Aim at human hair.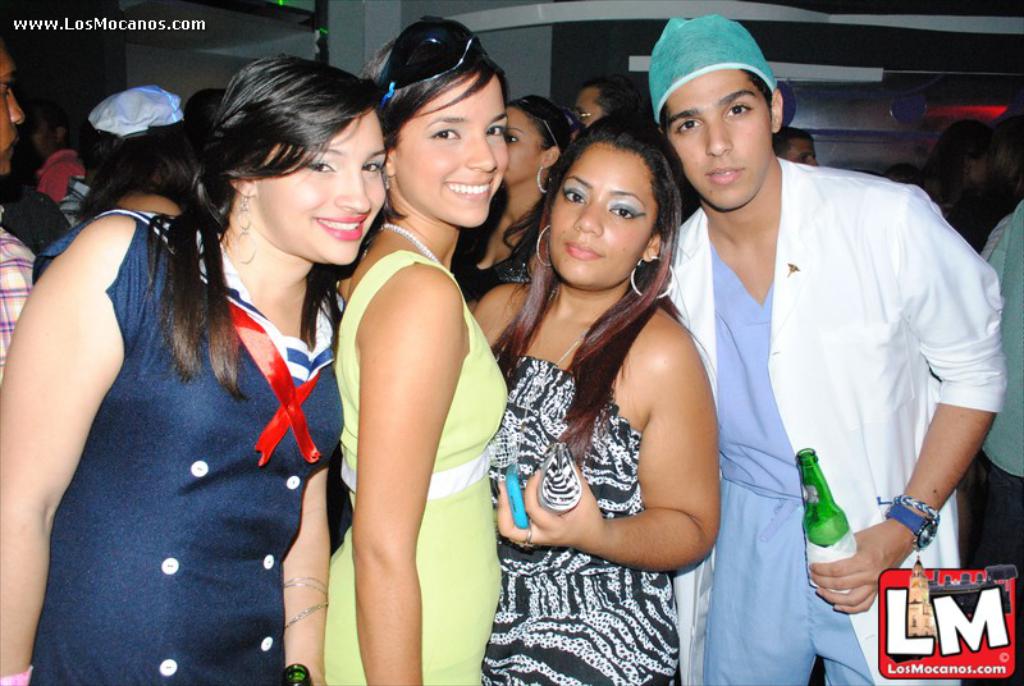
Aimed at {"x1": 992, "y1": 97, "x2": 1023, "y2": 221}.
